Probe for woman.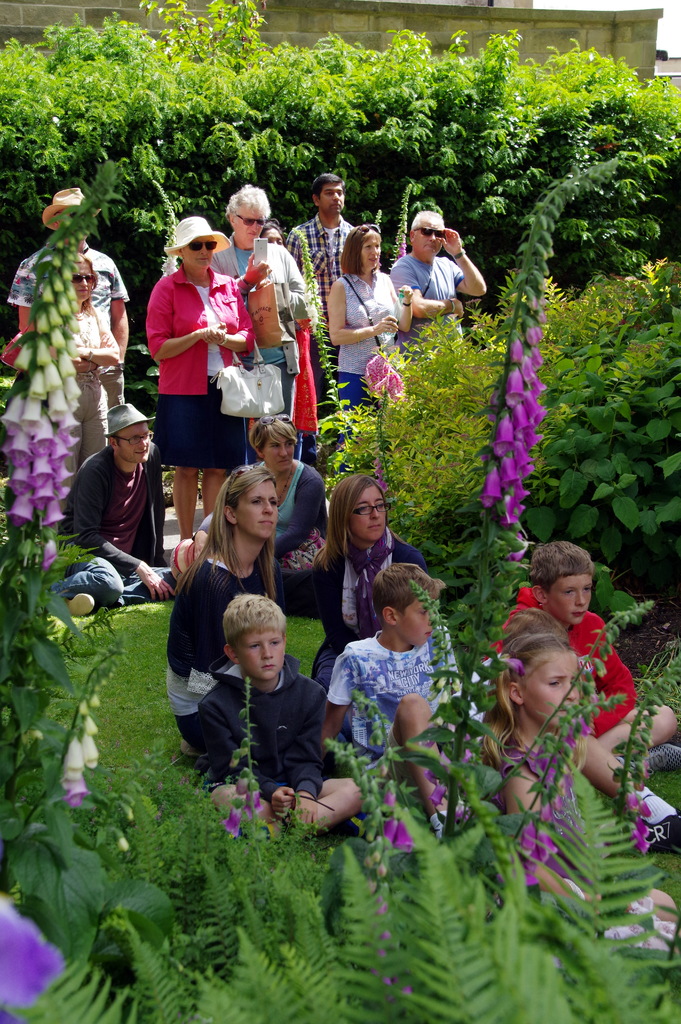
Probe result: locate(138, 214, 266, 552).
